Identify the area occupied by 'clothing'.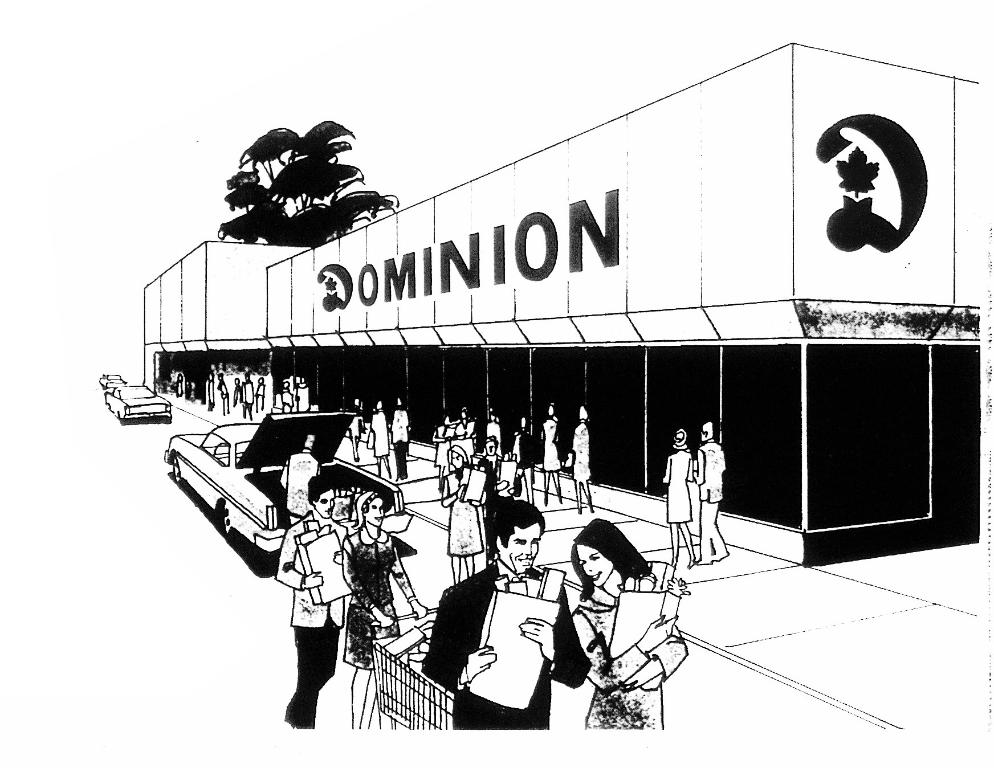
Area: select_region(572, 417, 590, 482).
